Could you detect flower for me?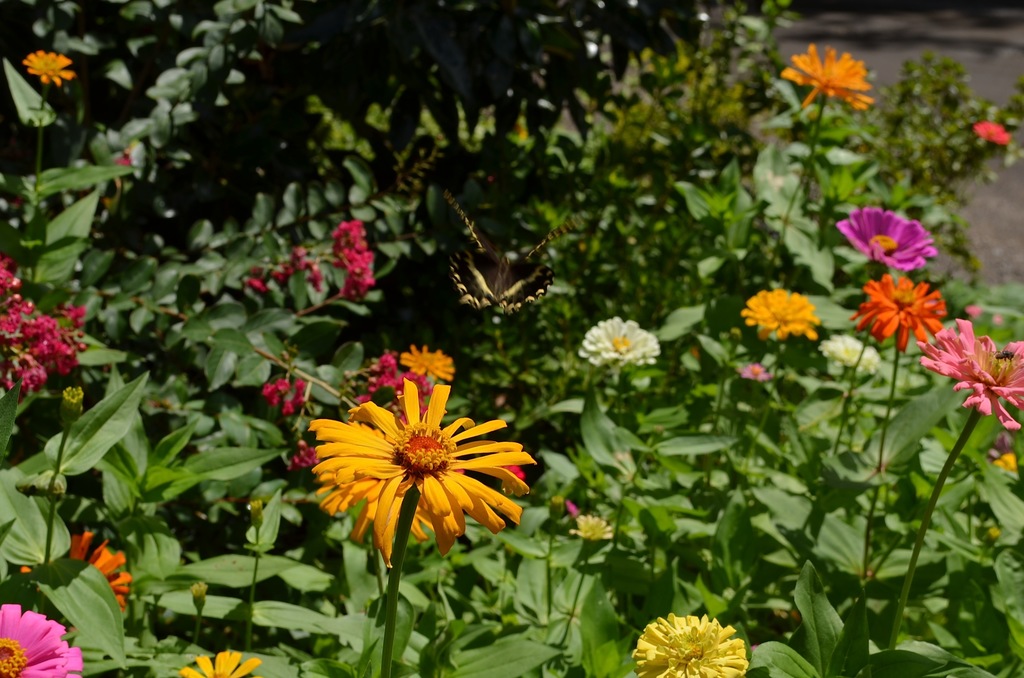
Detection result: region(12, 533, 136, 615).
